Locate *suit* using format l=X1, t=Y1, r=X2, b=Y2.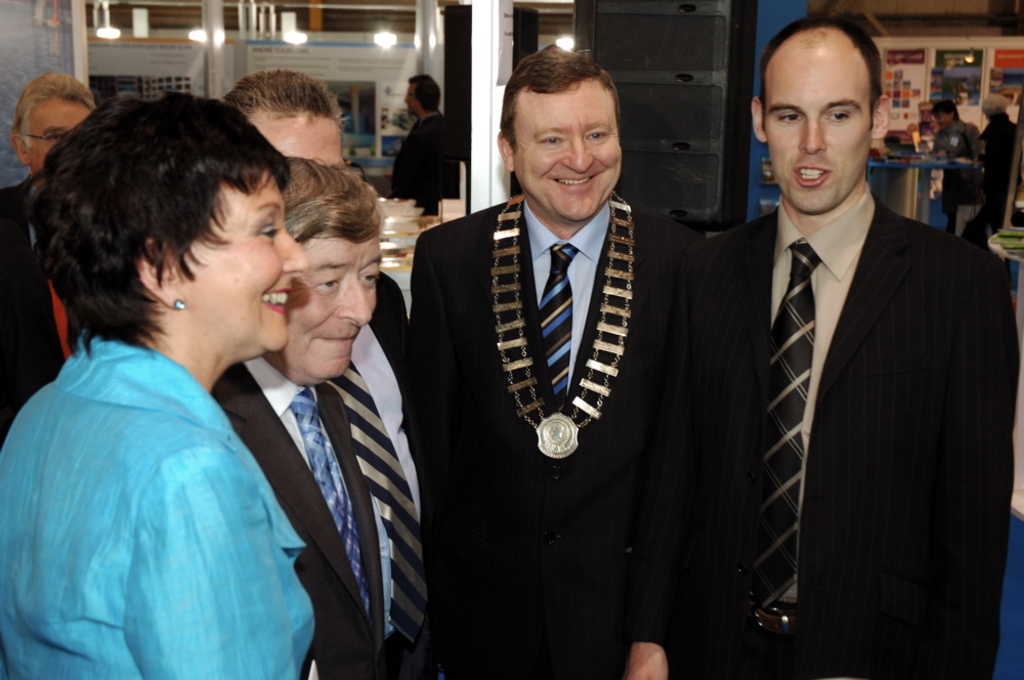
l=626, t=209, r=1017, b=679.
